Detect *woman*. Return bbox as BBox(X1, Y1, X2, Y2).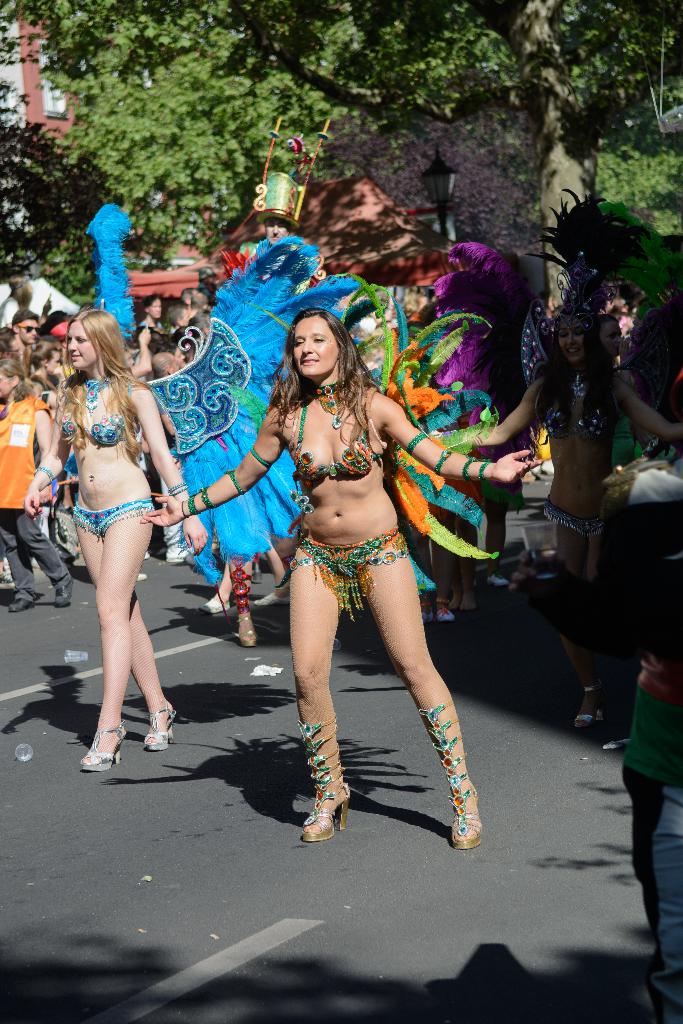
BBox(0, 356, 72, 612).
